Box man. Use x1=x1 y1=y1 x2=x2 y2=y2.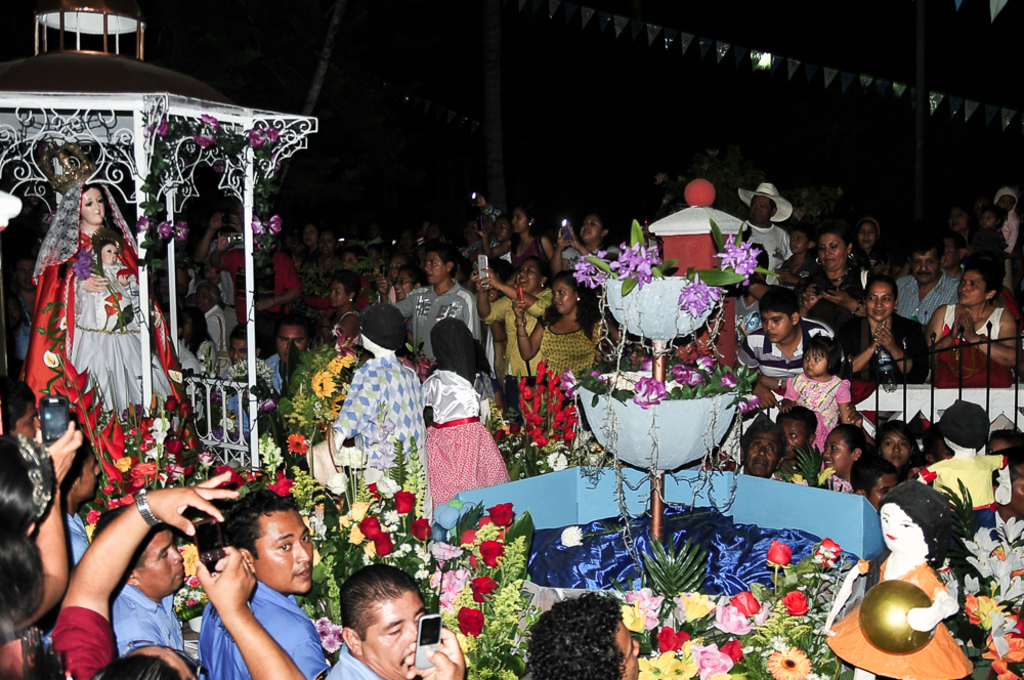
x1=51 y1=438 x2=102 y2=576.
